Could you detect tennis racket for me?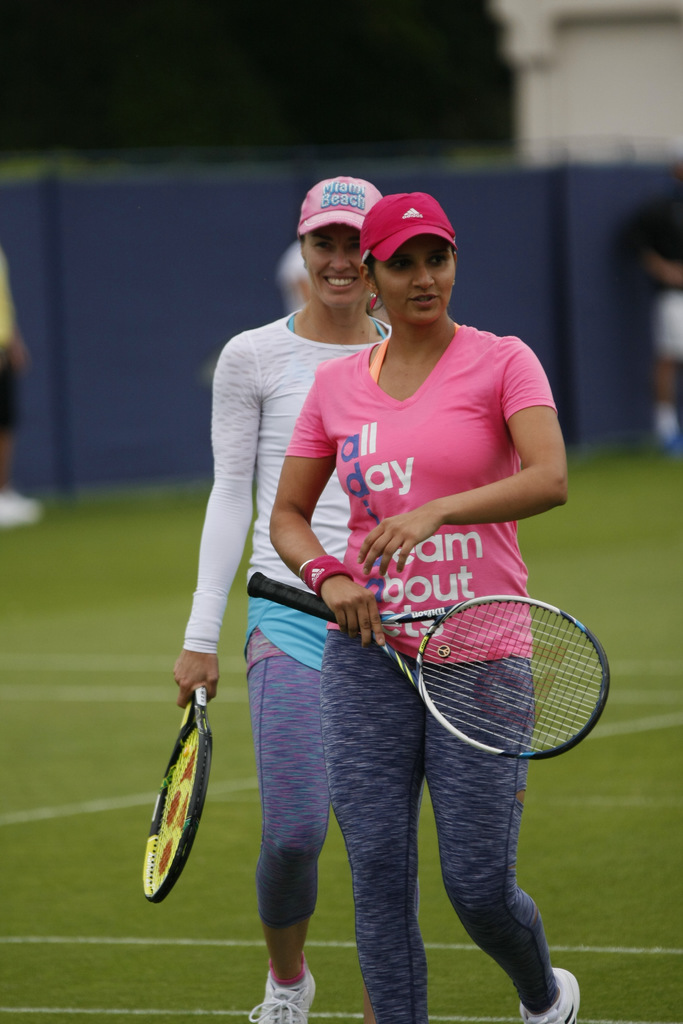
Detection result: (247, 573, 609, 761).
